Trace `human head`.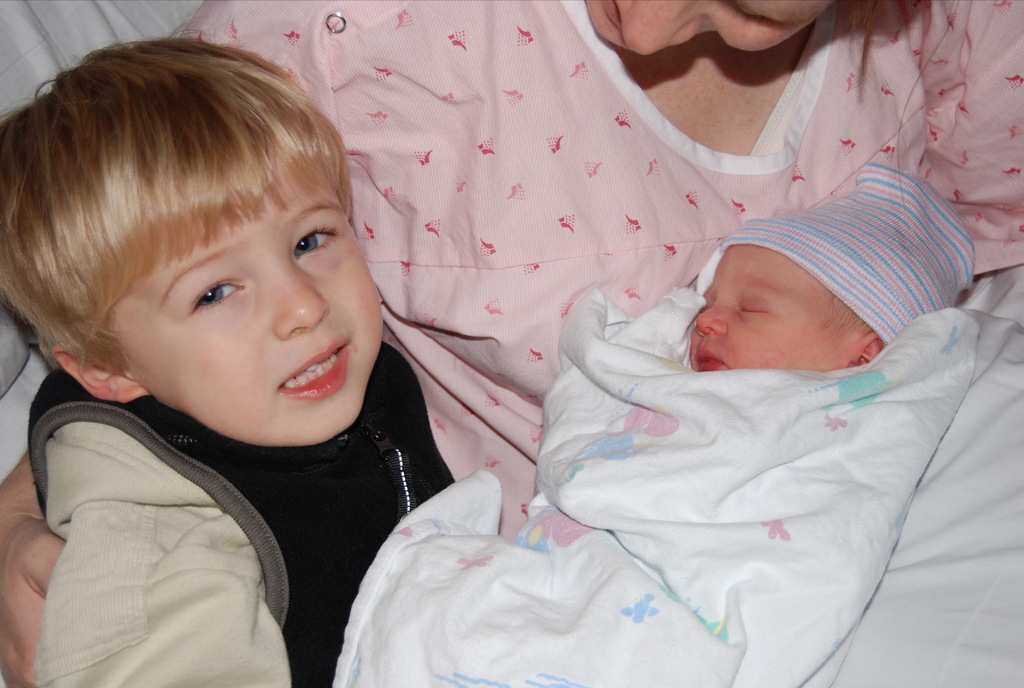
Traced to box(582, 0, 830, 56).
